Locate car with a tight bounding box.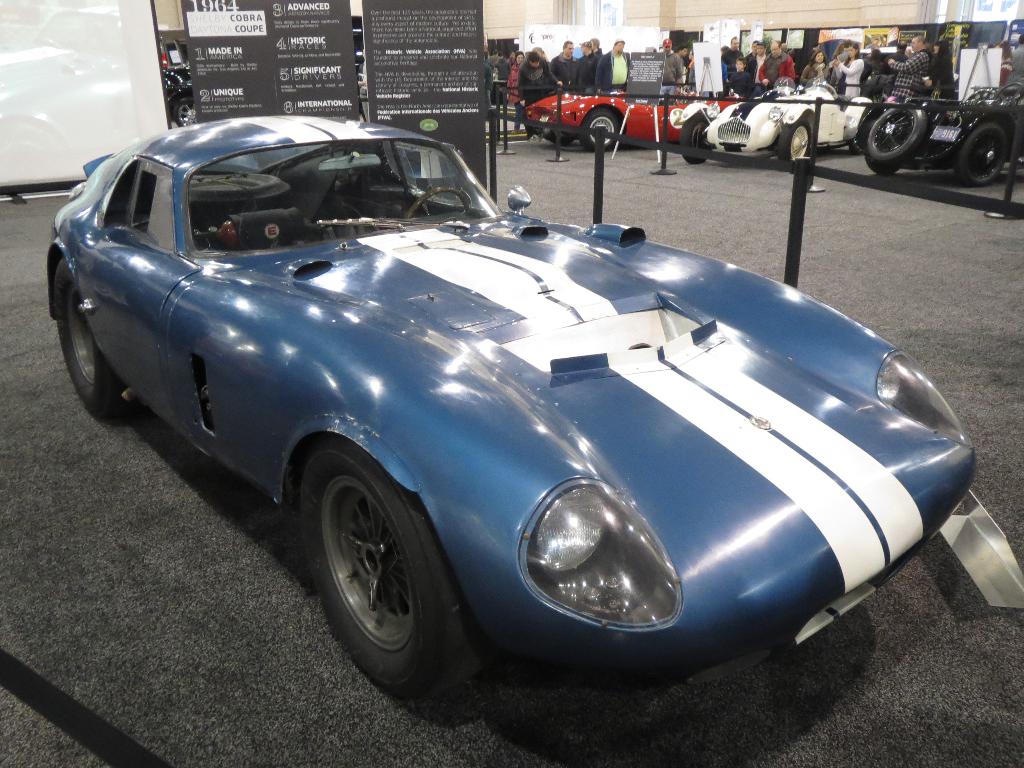
detection(684, 77, 882, 166).
